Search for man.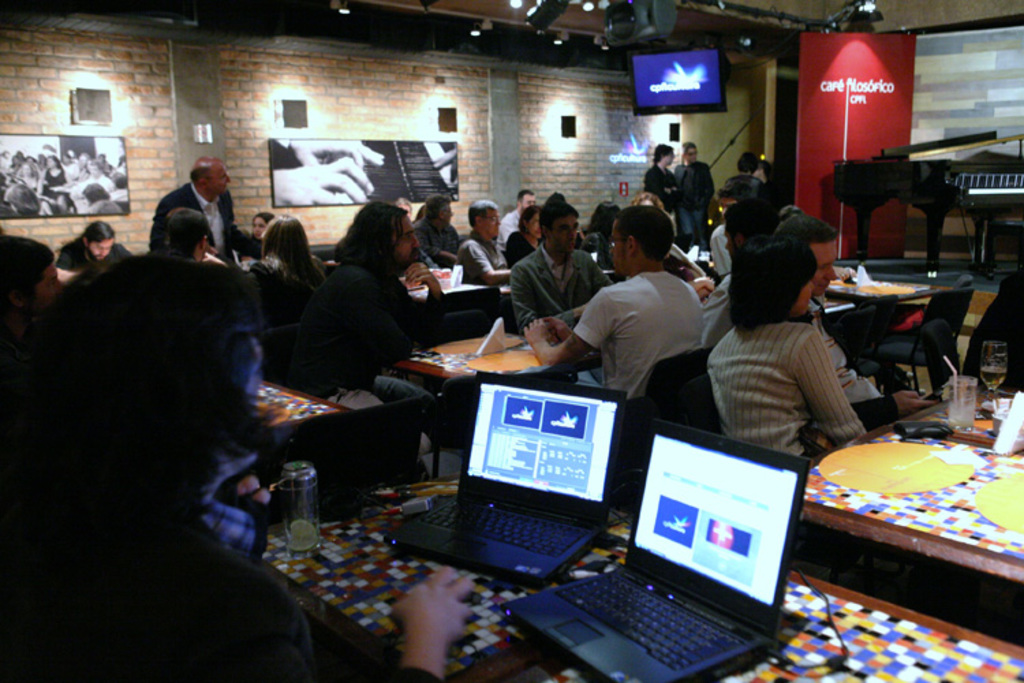
Found at x1=157 y1=204 x2=264 y2=388.
